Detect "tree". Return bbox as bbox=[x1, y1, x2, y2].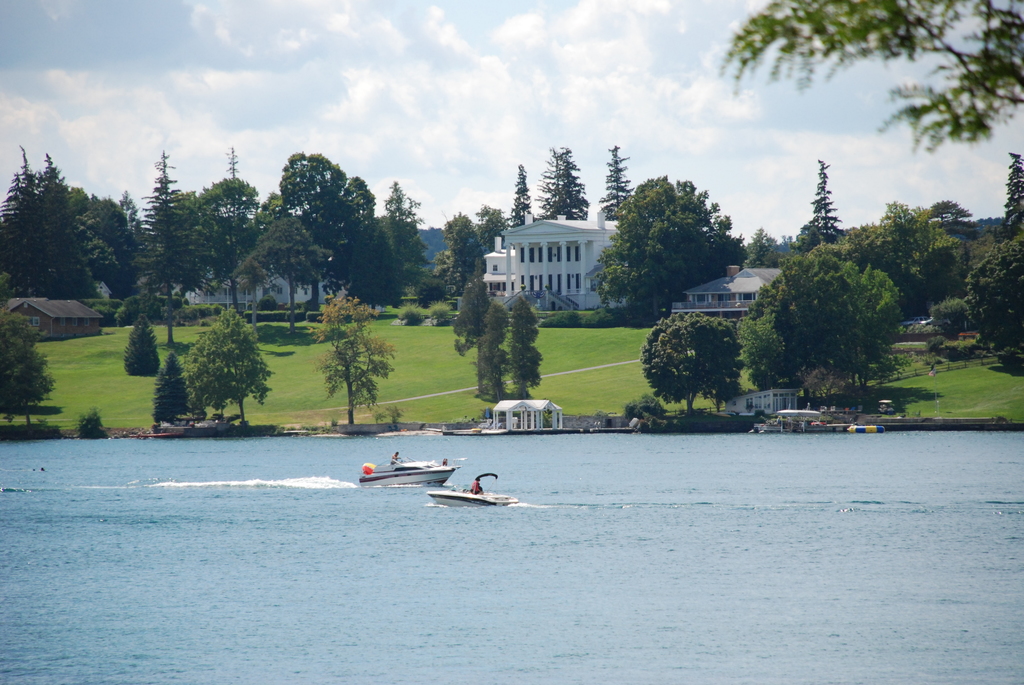
bbox=[151, 304, 276, 437].
